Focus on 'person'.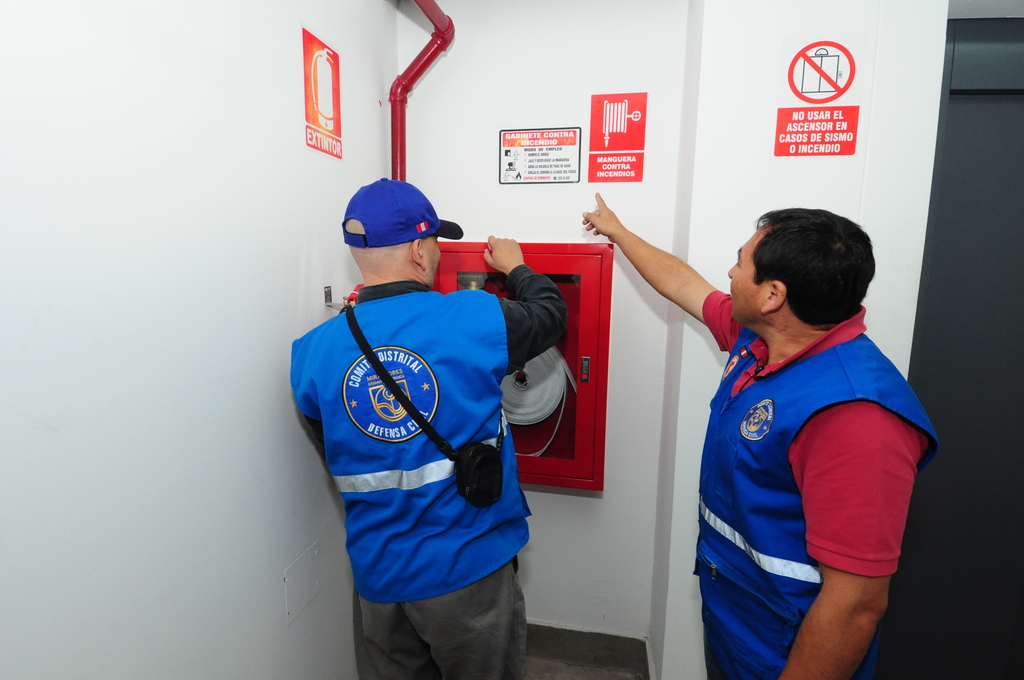
Focused at <region>659, 187, 943, 654</region>.
